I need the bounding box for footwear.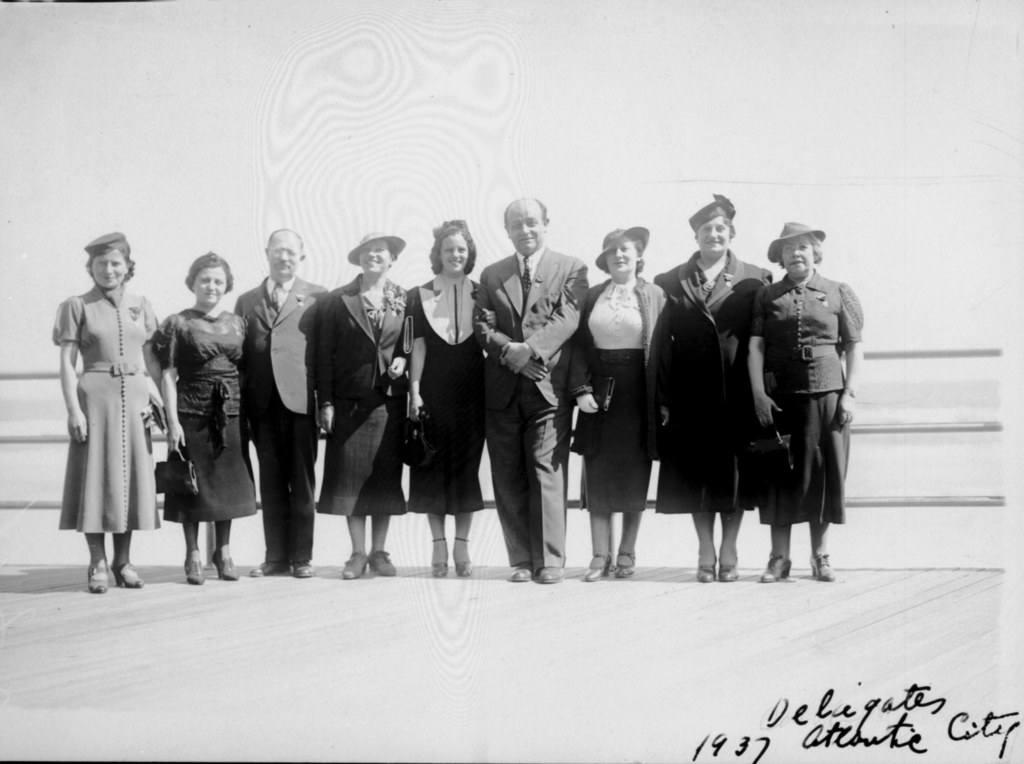
Here it is: box(249, 553, 286, 577).
